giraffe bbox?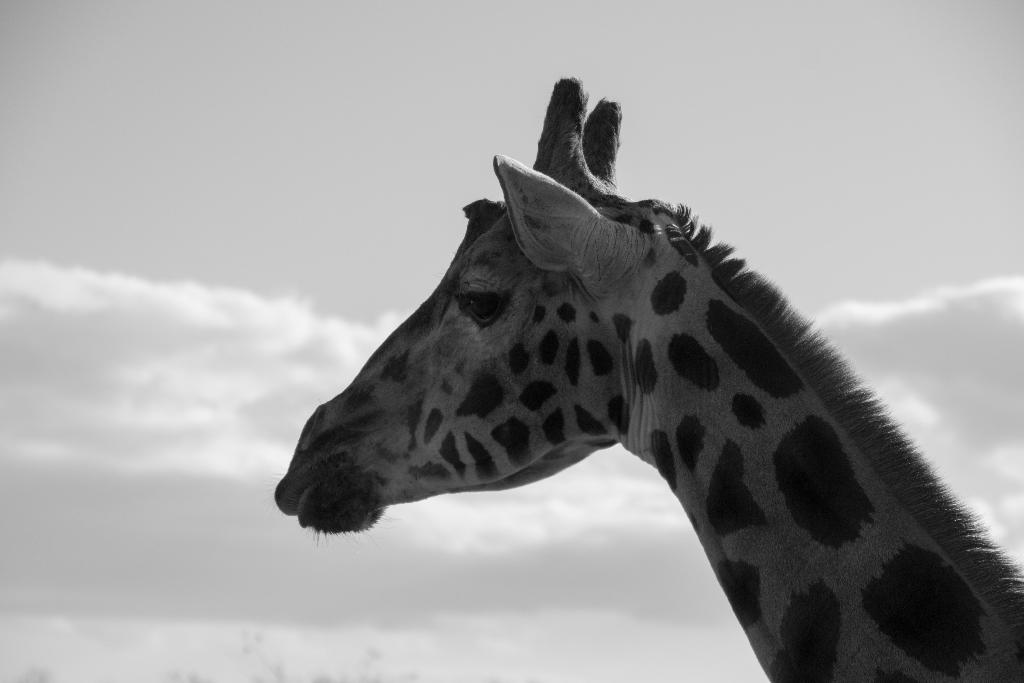
273:76:1023:682
